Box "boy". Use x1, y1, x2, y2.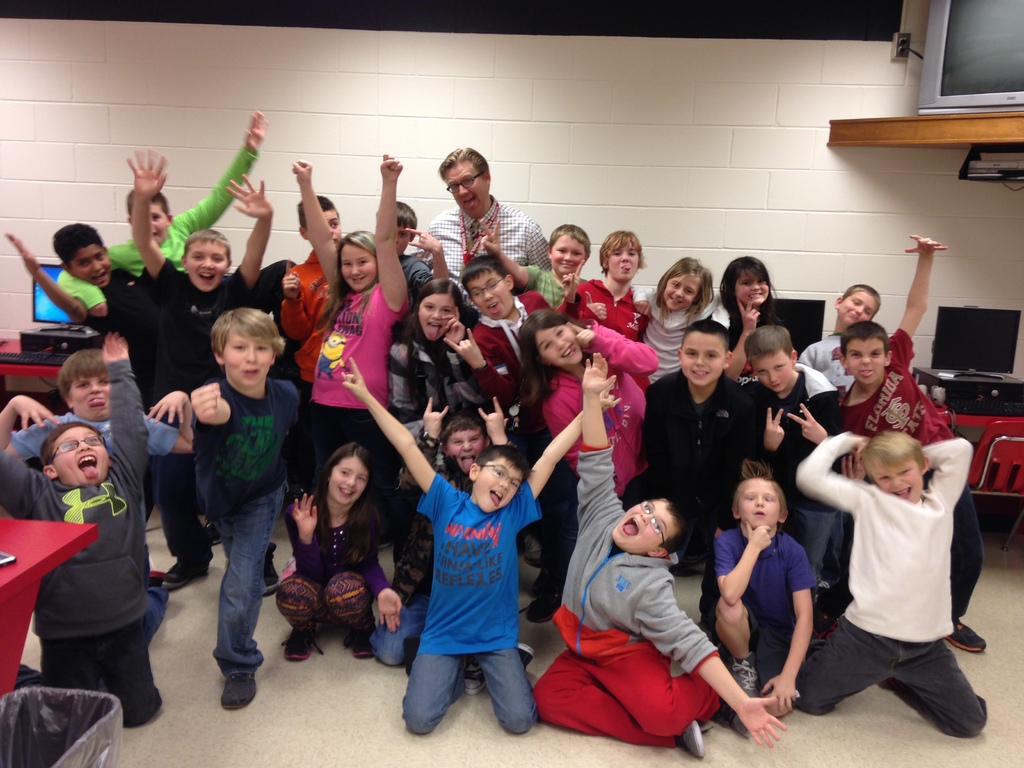
373, 199, 444, 300.
